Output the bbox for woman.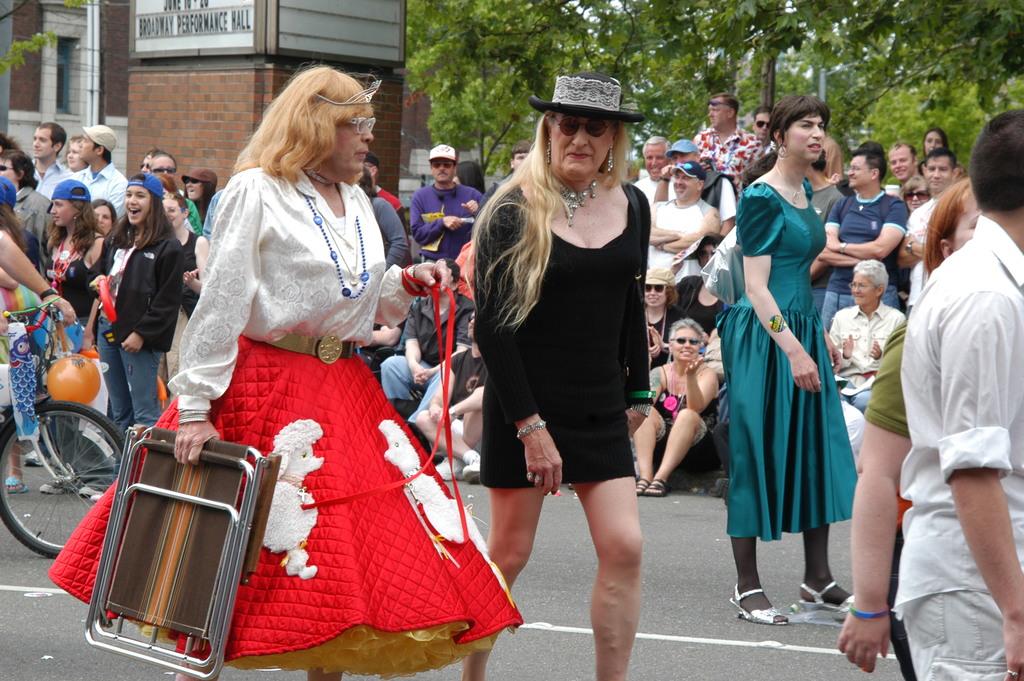
x1=181 y1=167 x2=221 y2=232.
